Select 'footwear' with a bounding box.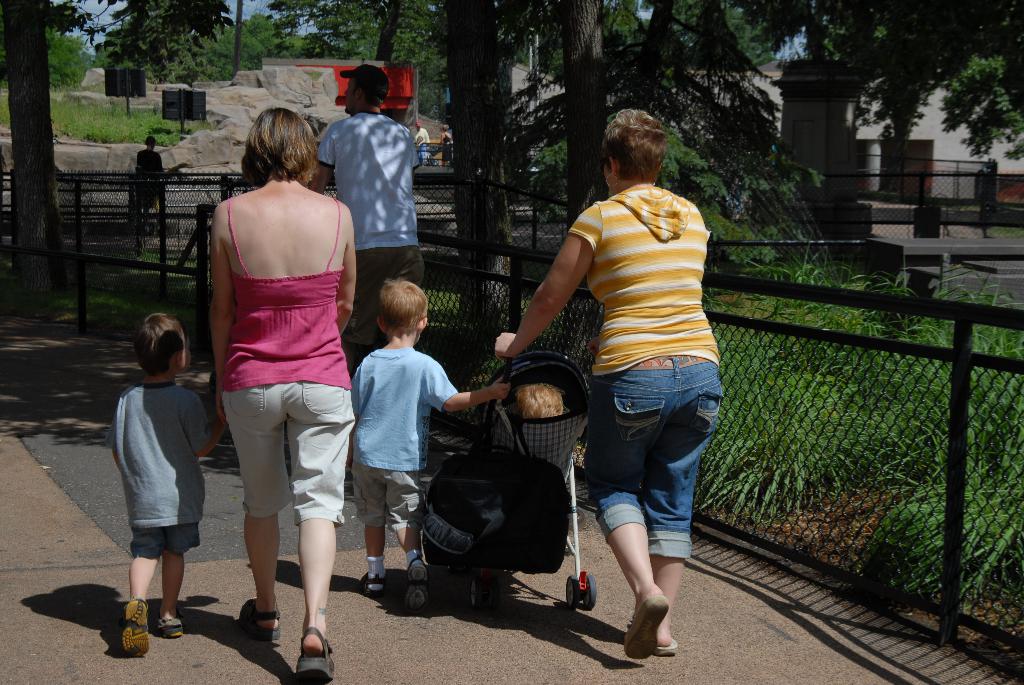
404, 562, 430, 615.
